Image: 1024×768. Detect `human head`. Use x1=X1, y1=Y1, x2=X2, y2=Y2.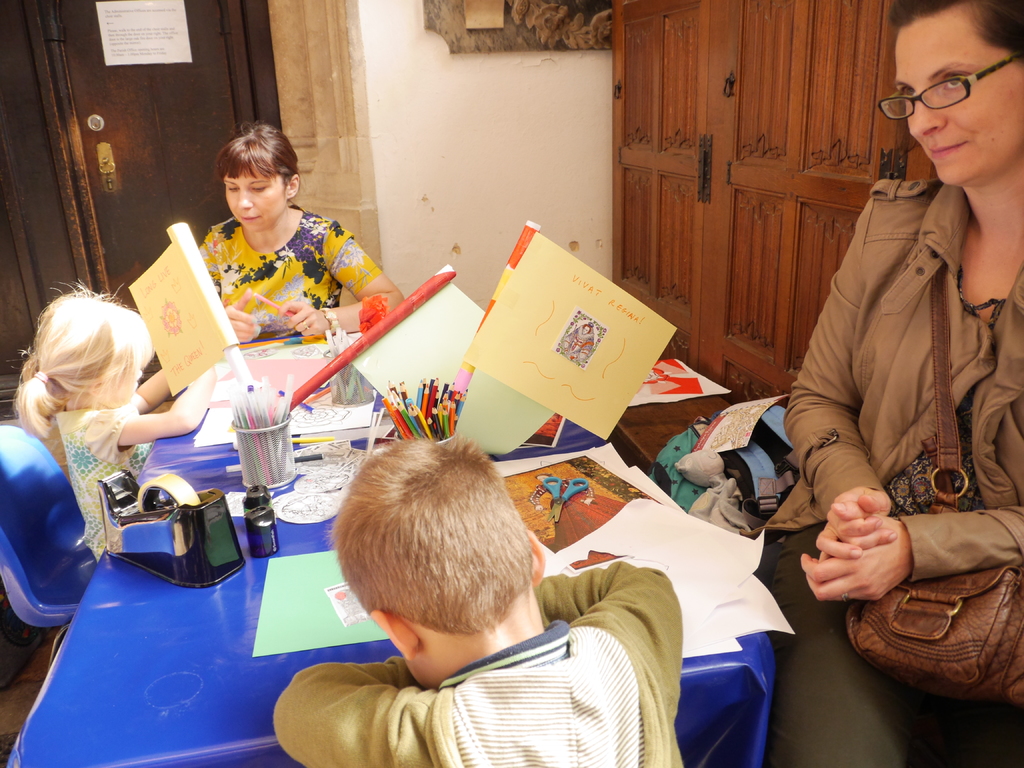
x1=221, y1=129, x2=300, y2=223.
